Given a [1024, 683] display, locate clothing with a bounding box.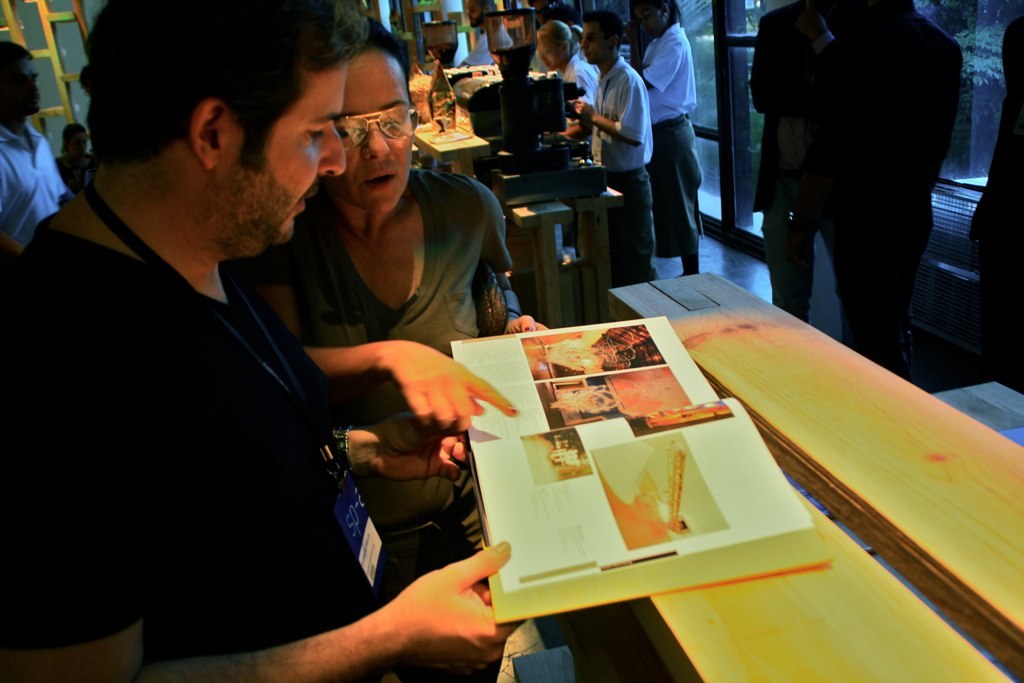
Located: [575, 37, 644, 202].
